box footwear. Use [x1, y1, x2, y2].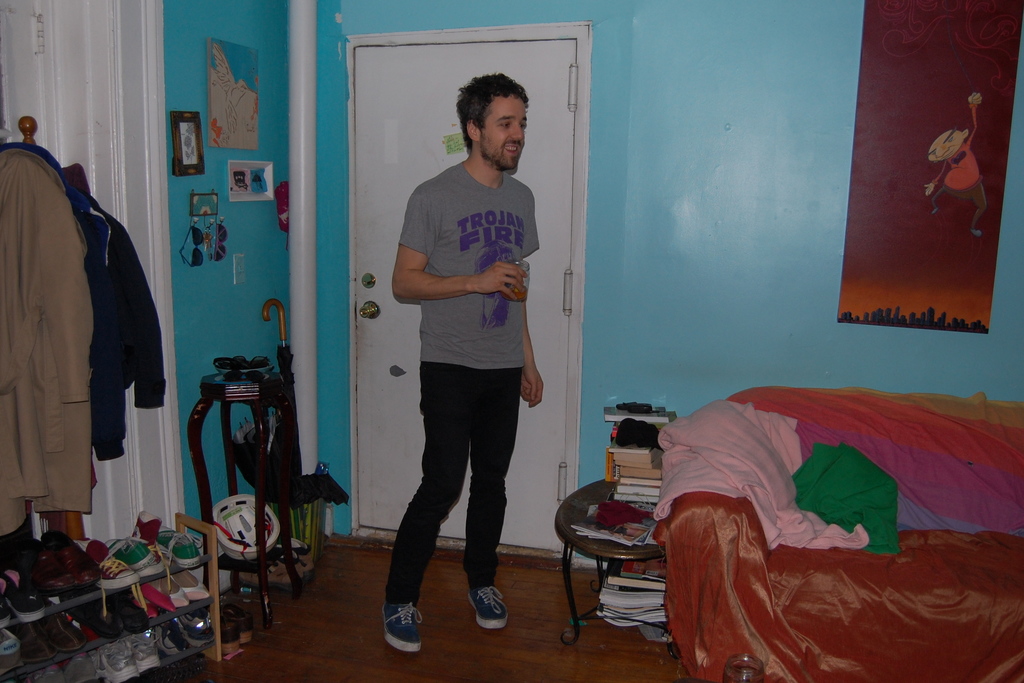
[159, 578, 191, 604].
